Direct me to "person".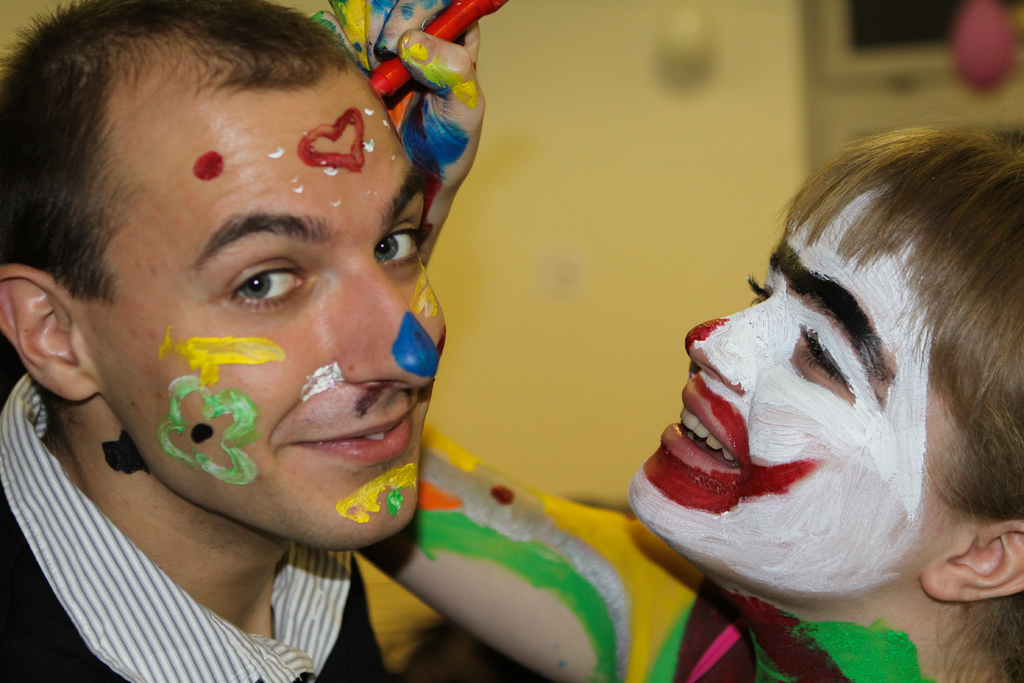
Direction: <region>4, 0, 451, 682</region>.
